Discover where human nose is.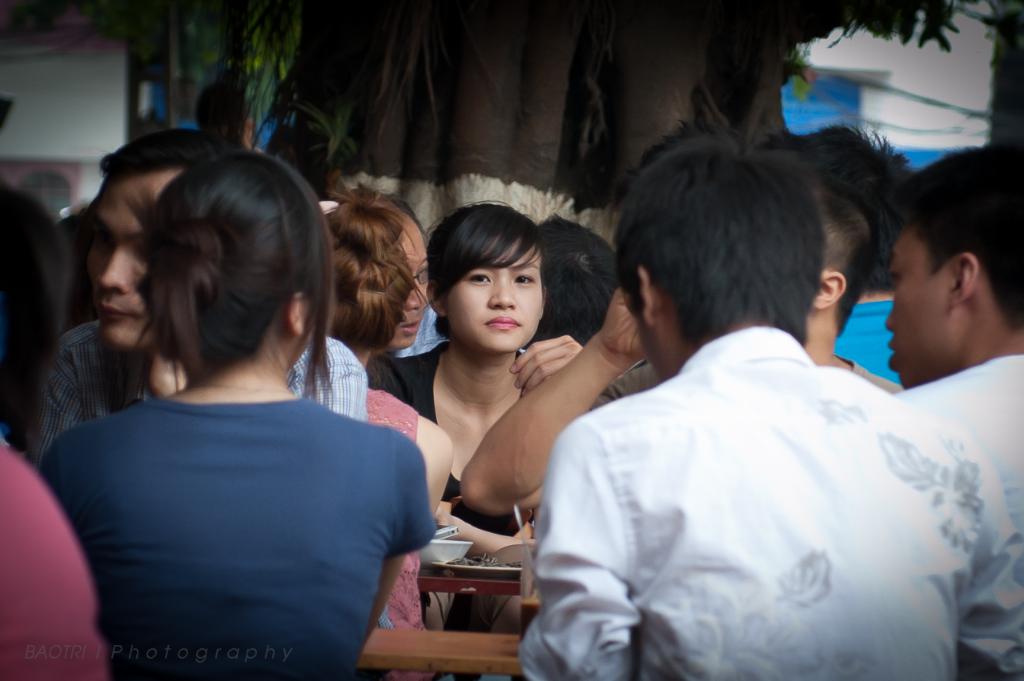
Discovered at 886/310/897/335.
